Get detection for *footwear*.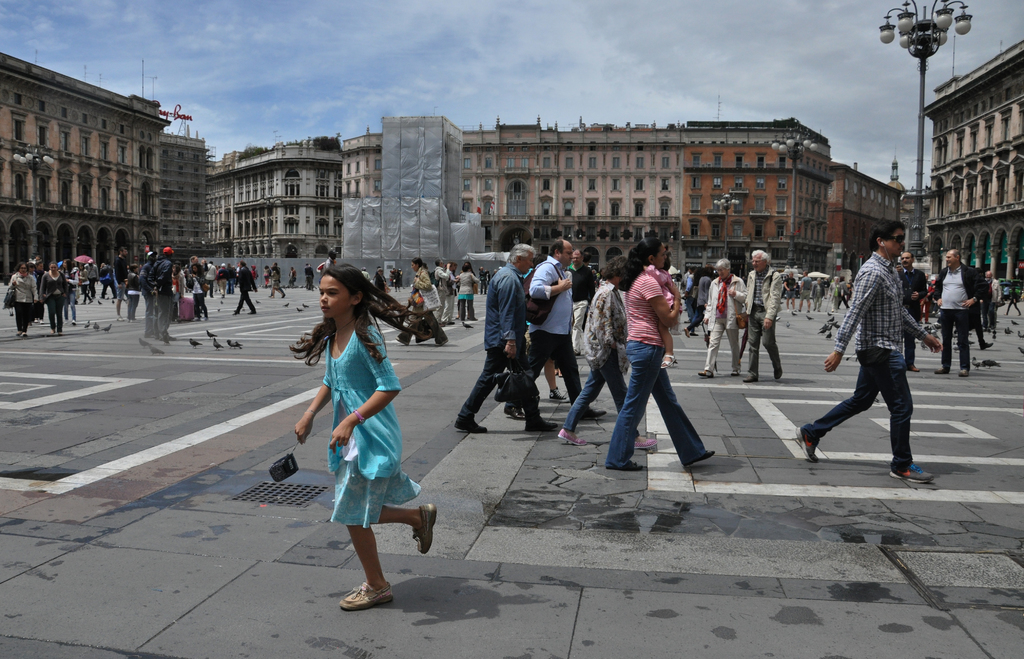
Detection: Rect(634, 435, 659, 450).
